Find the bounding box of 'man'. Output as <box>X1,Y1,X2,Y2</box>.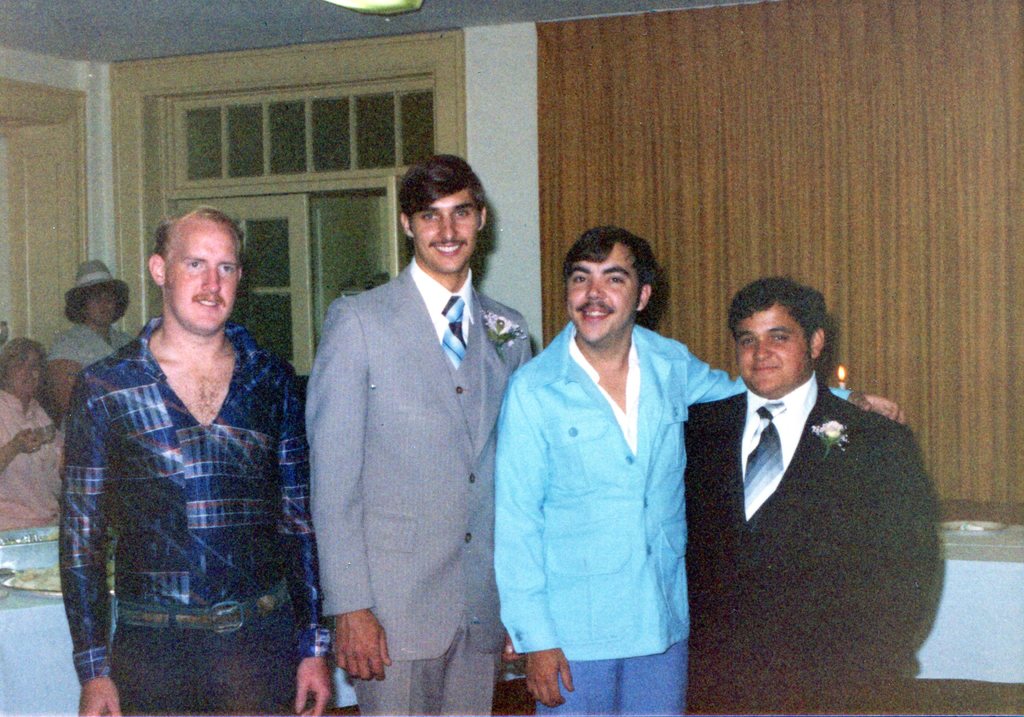
<box>56,256,128,361</box>.
